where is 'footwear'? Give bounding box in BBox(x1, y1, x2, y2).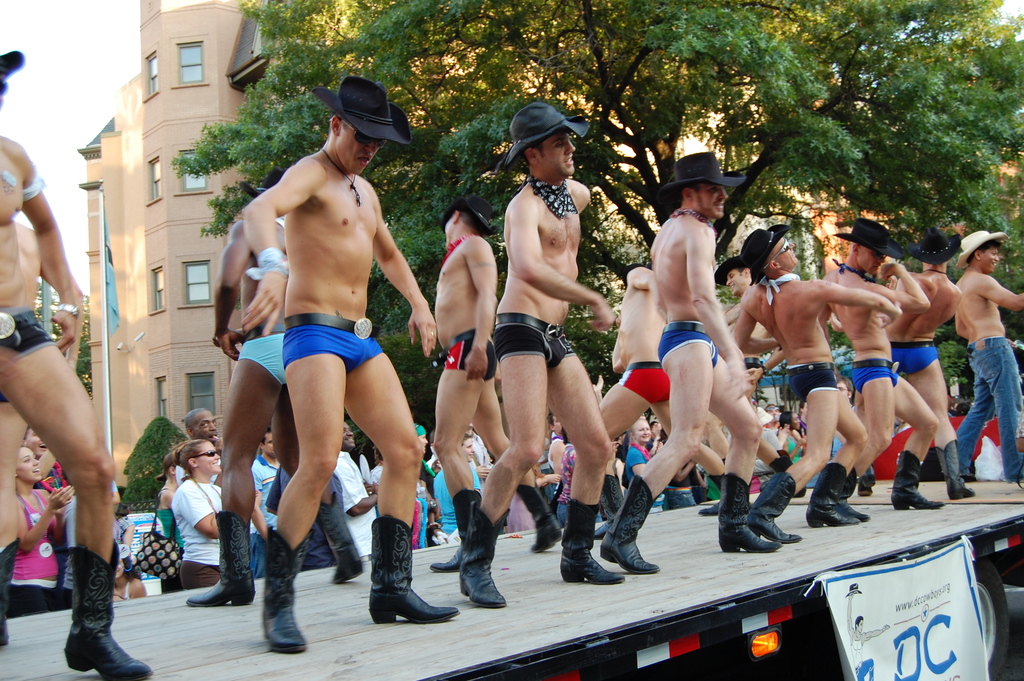
BBox(838, 474, 867, 516).
